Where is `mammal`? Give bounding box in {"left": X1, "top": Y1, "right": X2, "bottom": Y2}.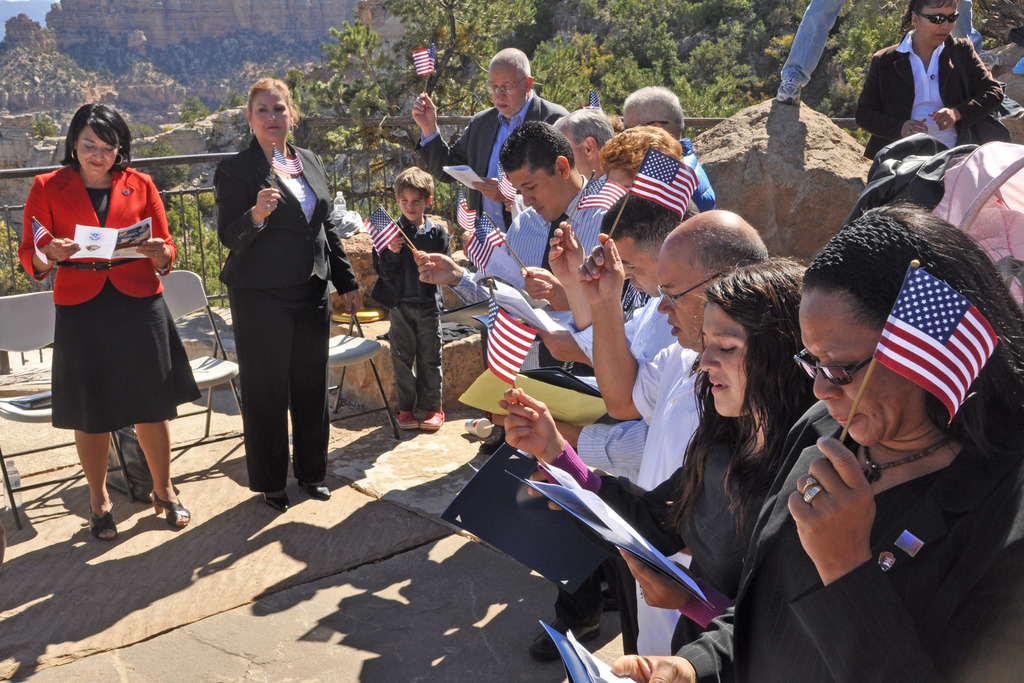
{"left": 605, "top": 200, "right": 1023, "bottom": 682}.
